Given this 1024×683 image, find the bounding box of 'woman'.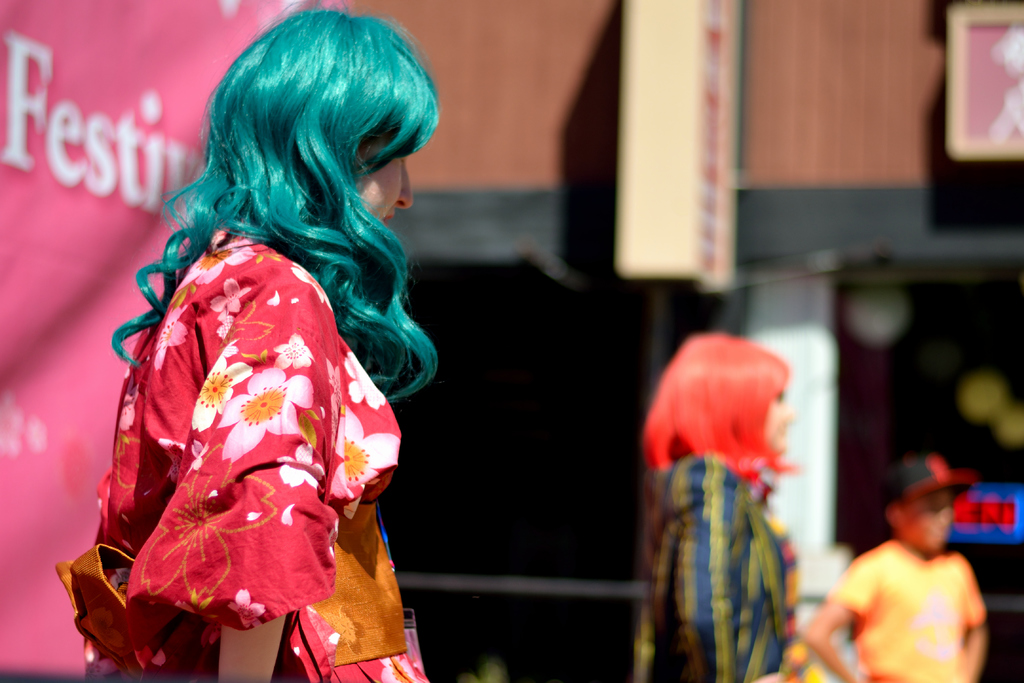
<bbox>634, 322, 807, 682</bbox>.
